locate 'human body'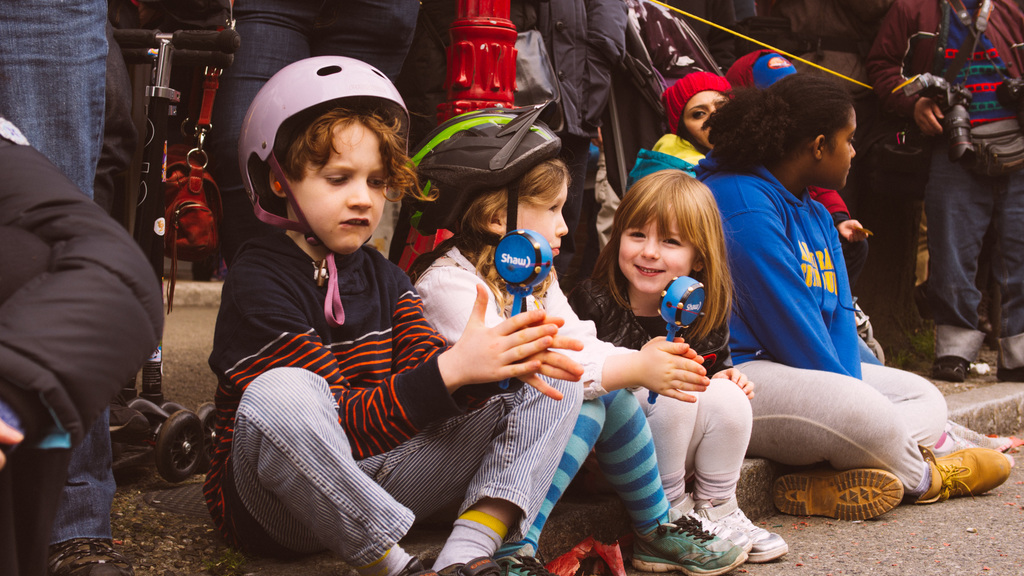
[416,100,755,575]
